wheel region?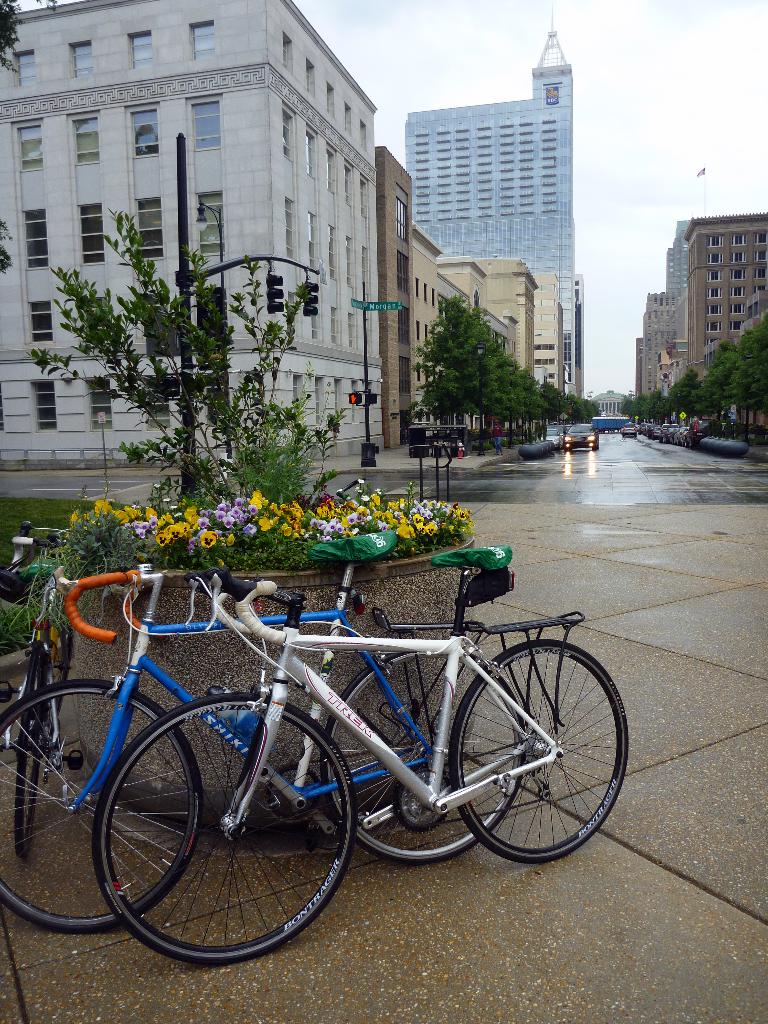
0/671/209/936
